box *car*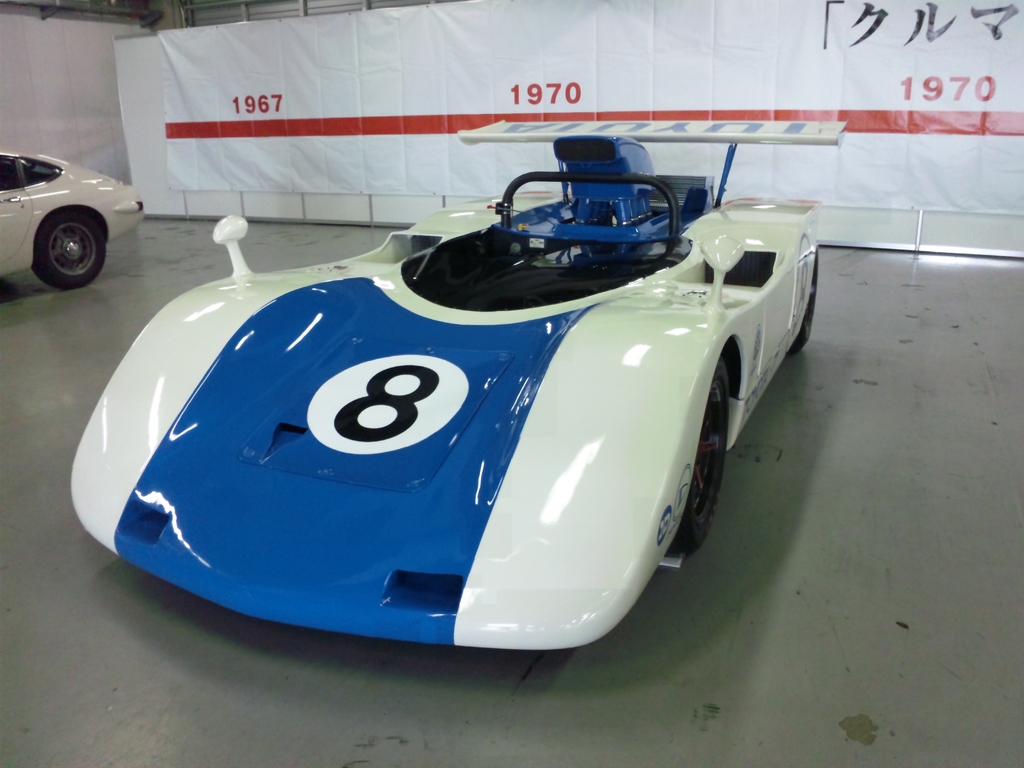
locate(0, 147, 146, 287)
